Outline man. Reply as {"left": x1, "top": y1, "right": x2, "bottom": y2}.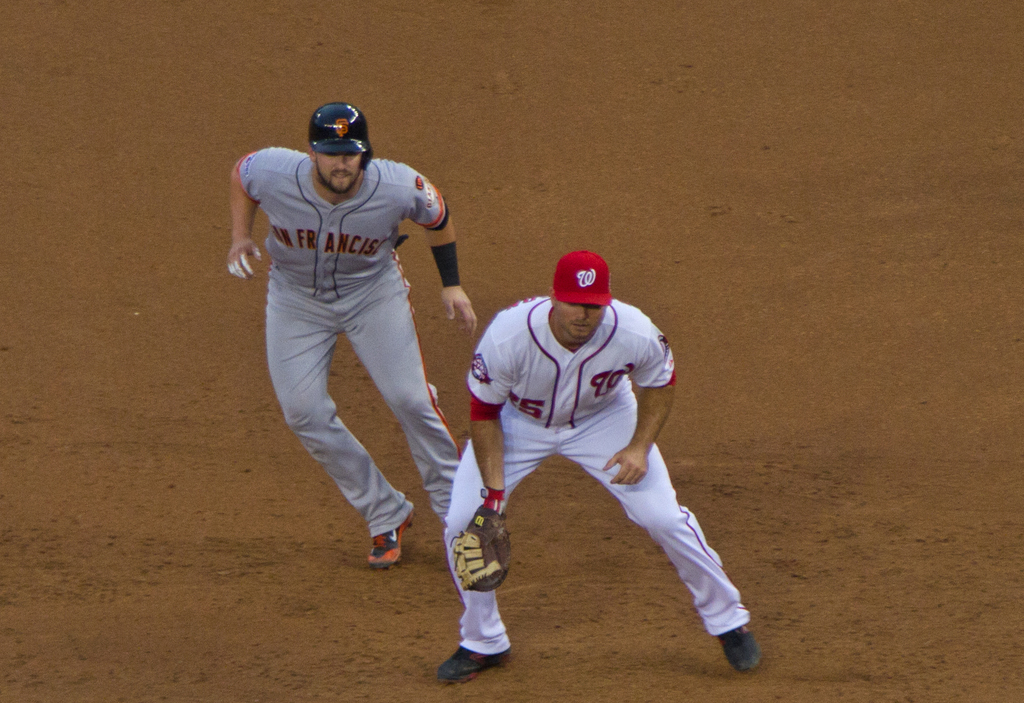
{"left": 220, "top": 90, "right": 493, "bottom": 587}.
